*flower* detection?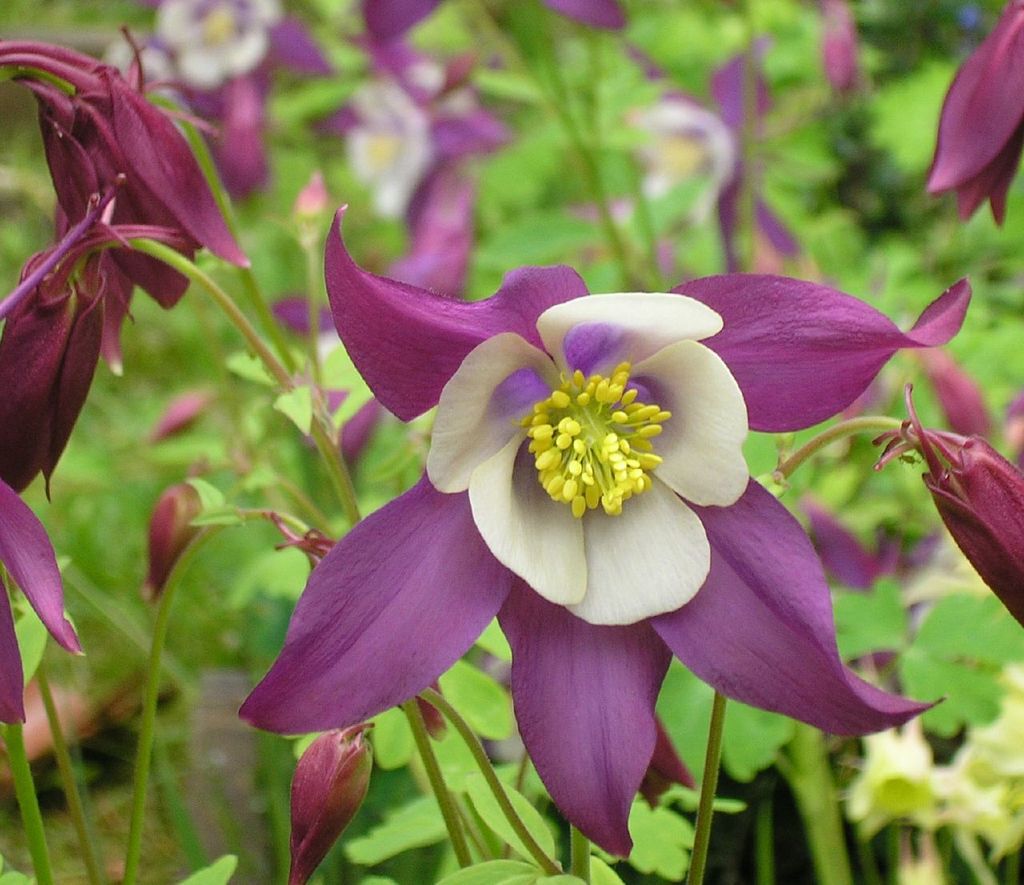
crop(138, 481, 202, 604)
